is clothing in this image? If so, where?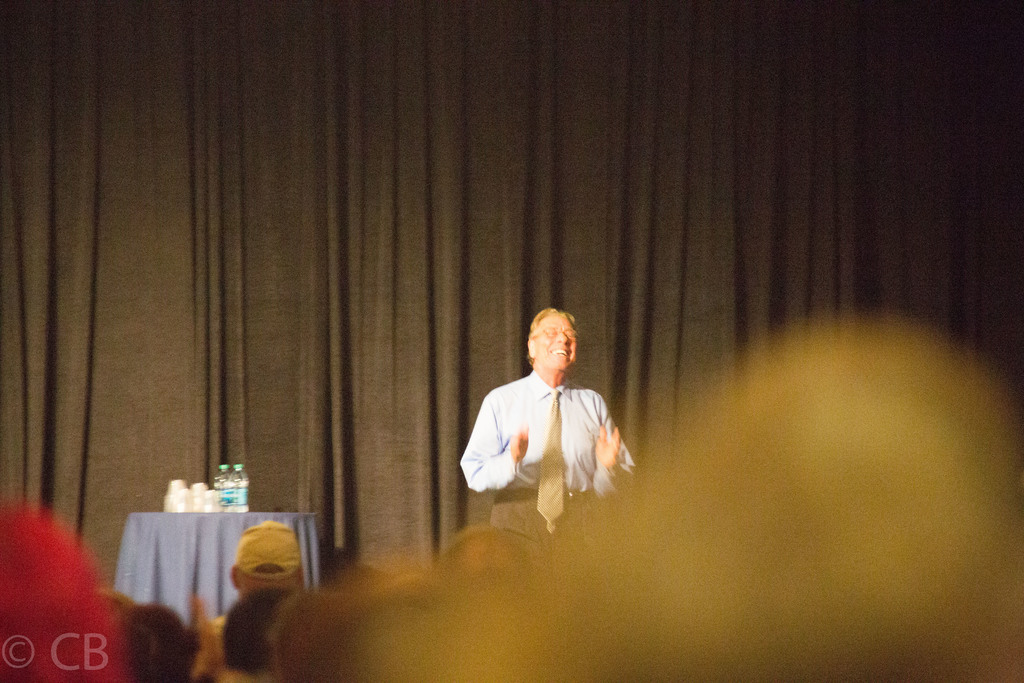
Yes, at (469, 358, 636, 514).
